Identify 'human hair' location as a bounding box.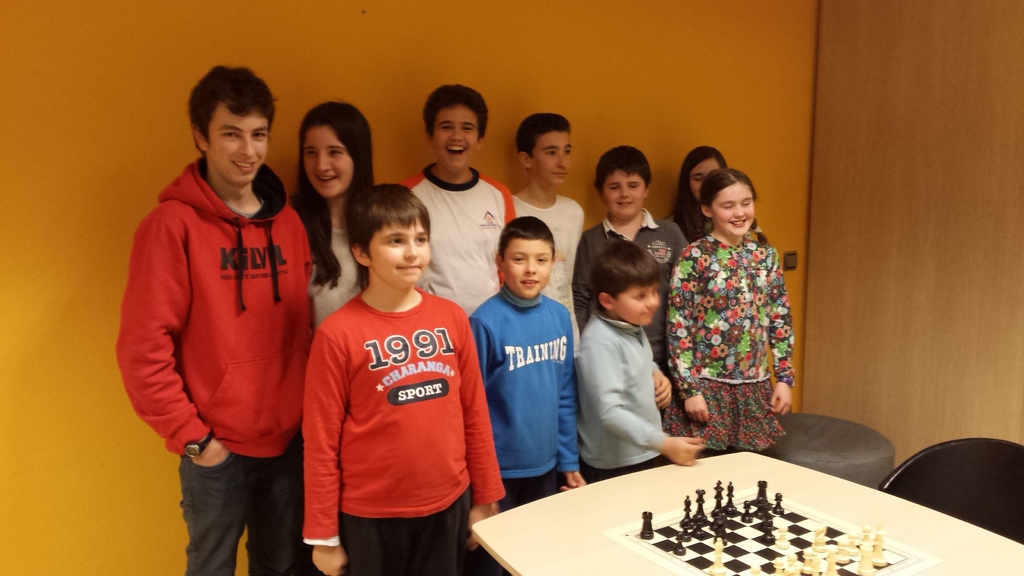
289:99:374:290.
